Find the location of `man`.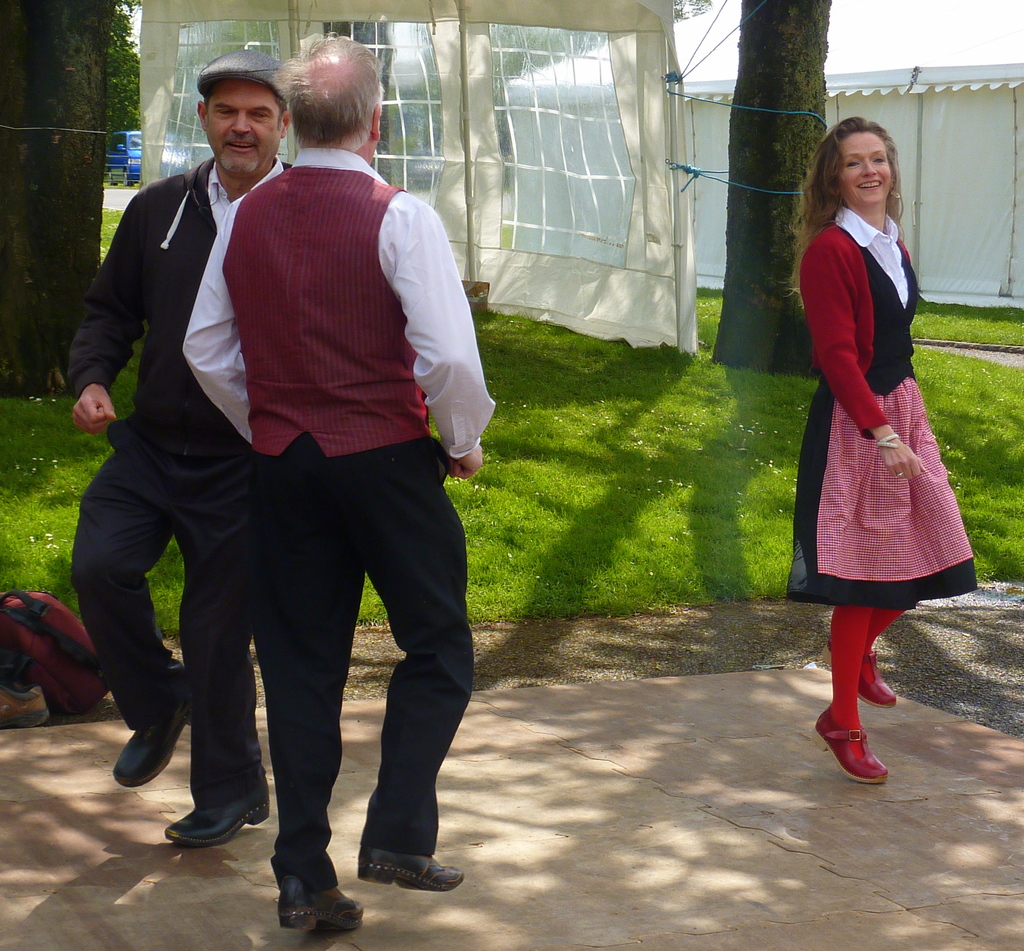
Location: 170:37:502:937.
